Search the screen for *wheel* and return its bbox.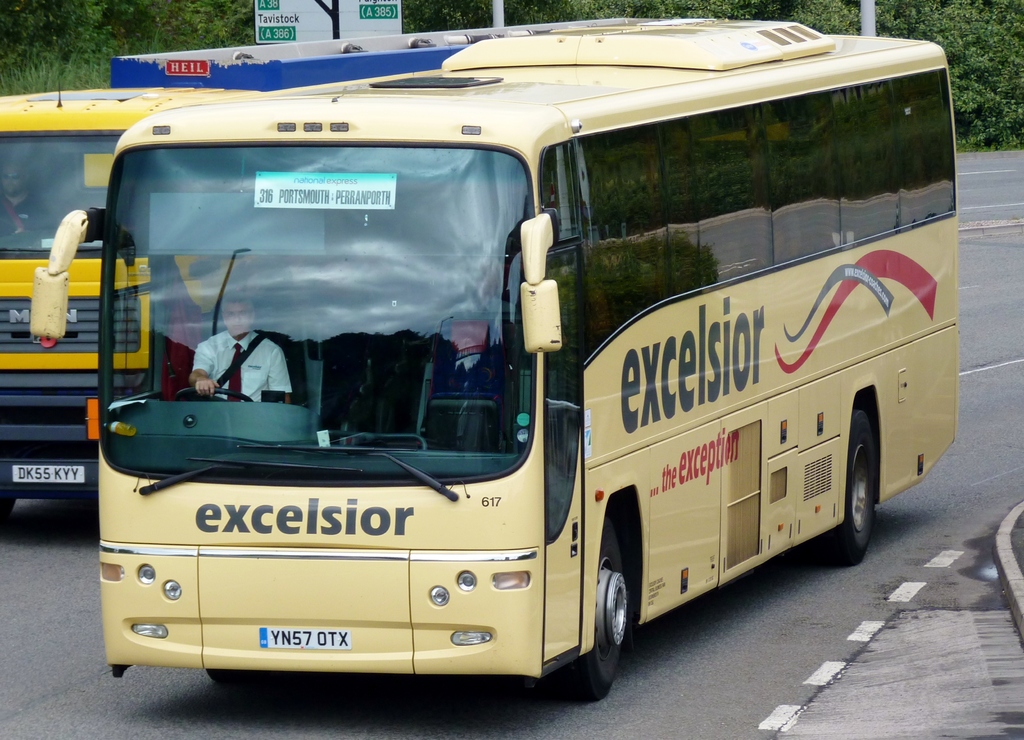
Found: 804 406 874 566.
